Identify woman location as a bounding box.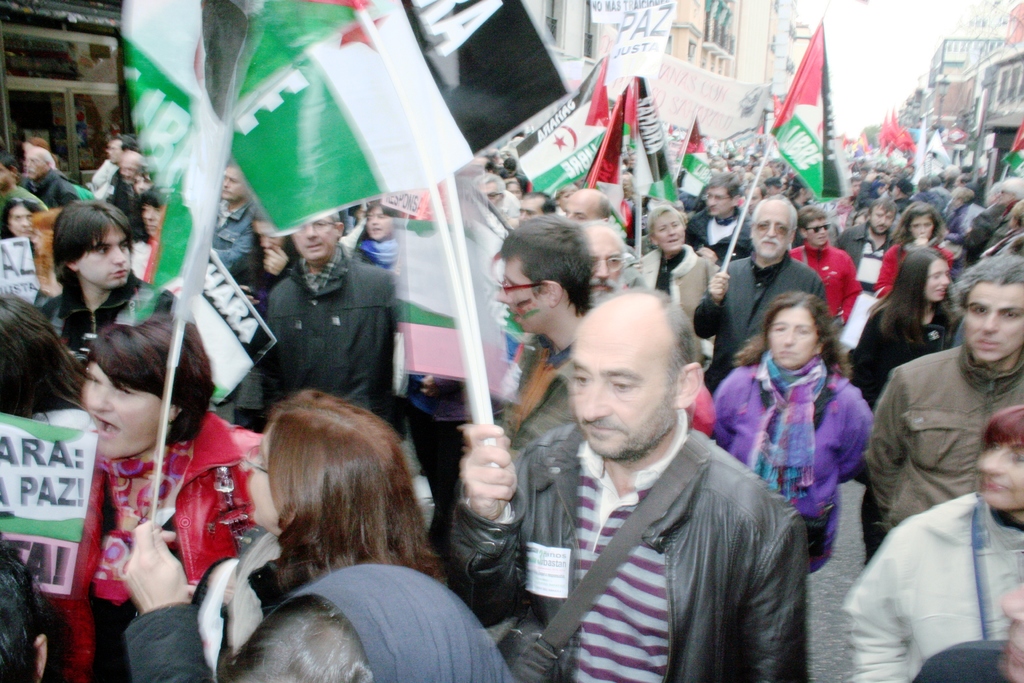
bbox(0, 297, 93, 682).
